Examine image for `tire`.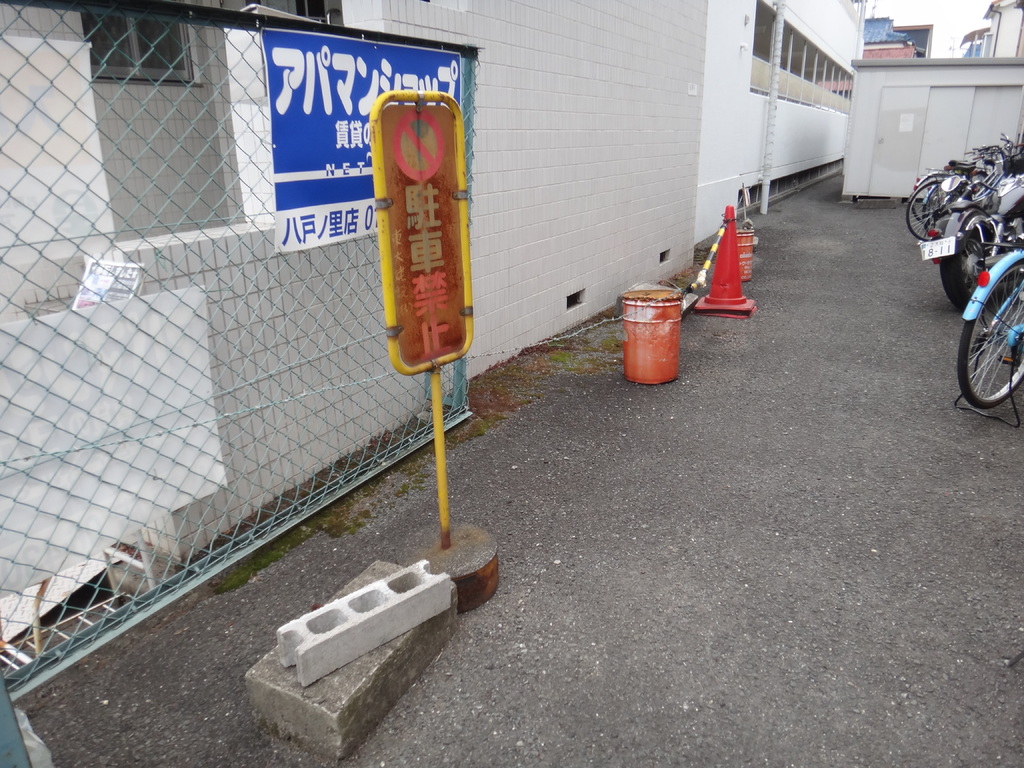
Examination result: (913,174,950,226).
